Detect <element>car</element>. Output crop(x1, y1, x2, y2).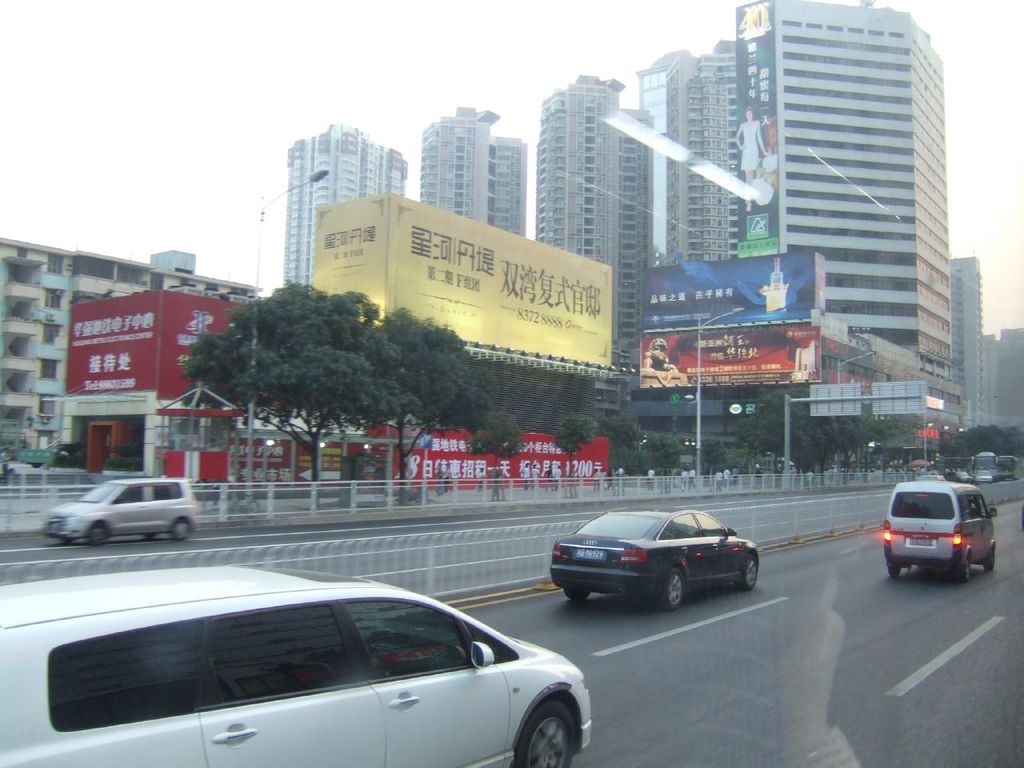
crop(546, 506, 758, 612).
